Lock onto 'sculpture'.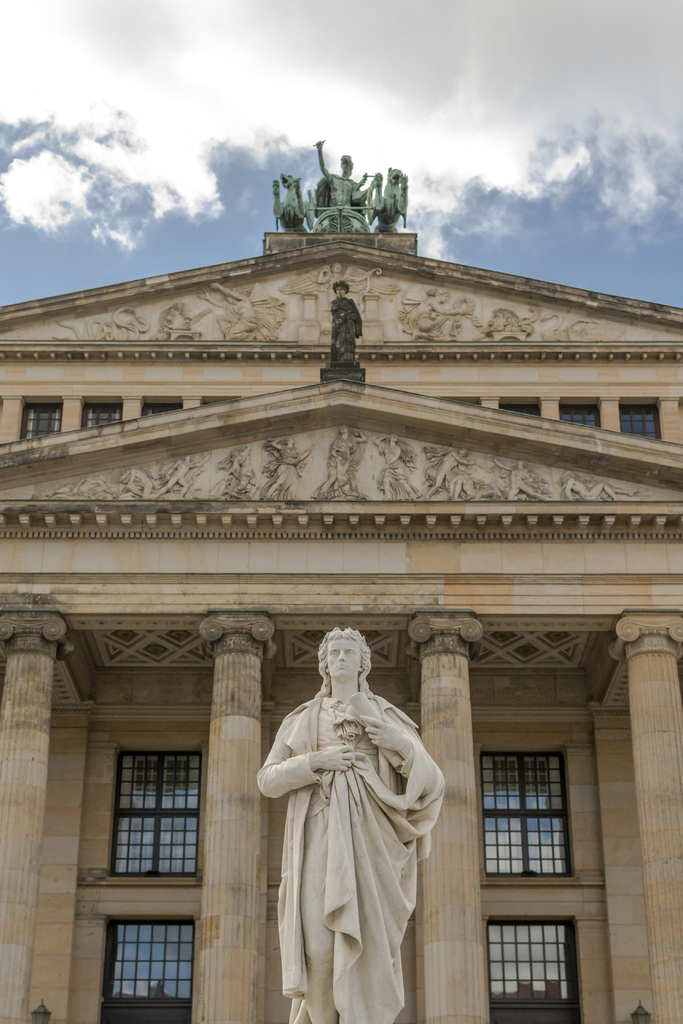
Locked: bbox(252, 636, 447, 1010).
